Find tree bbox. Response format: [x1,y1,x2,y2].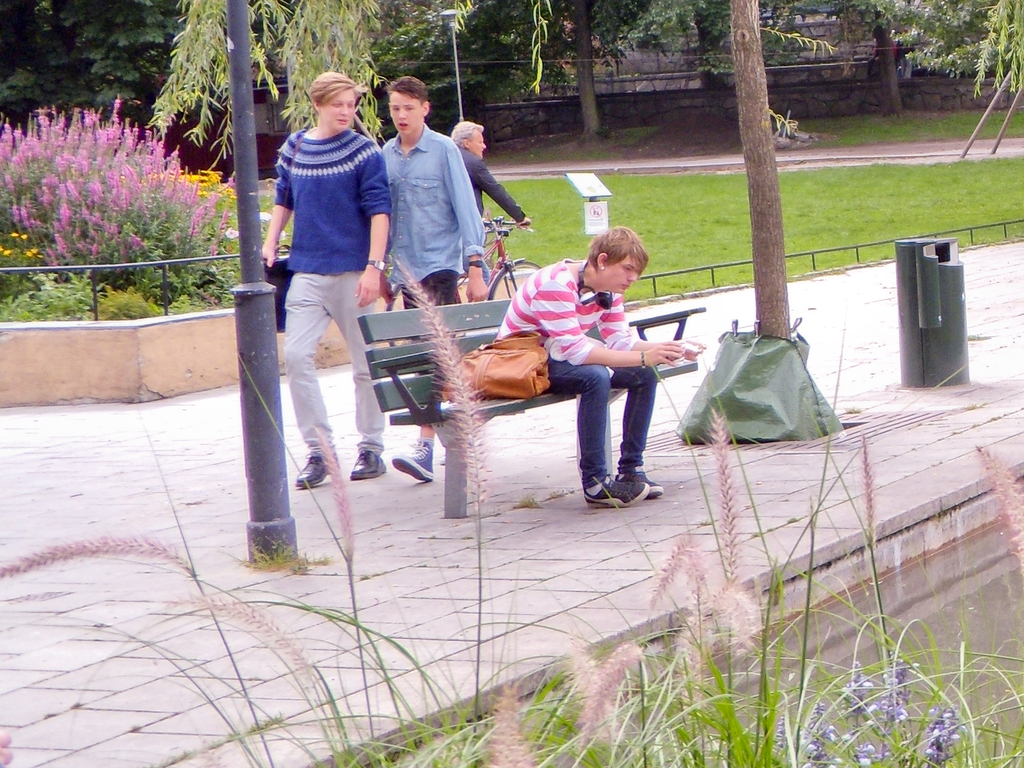
[282,0,394,206].
